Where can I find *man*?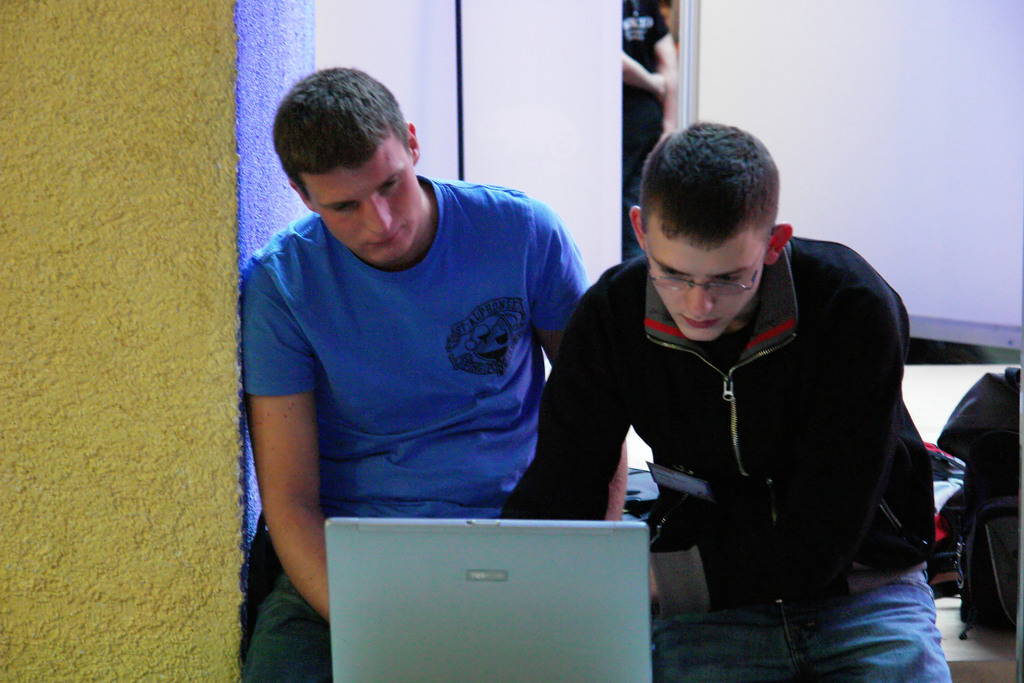
You can find it at region(508, 124, 951, 682).
